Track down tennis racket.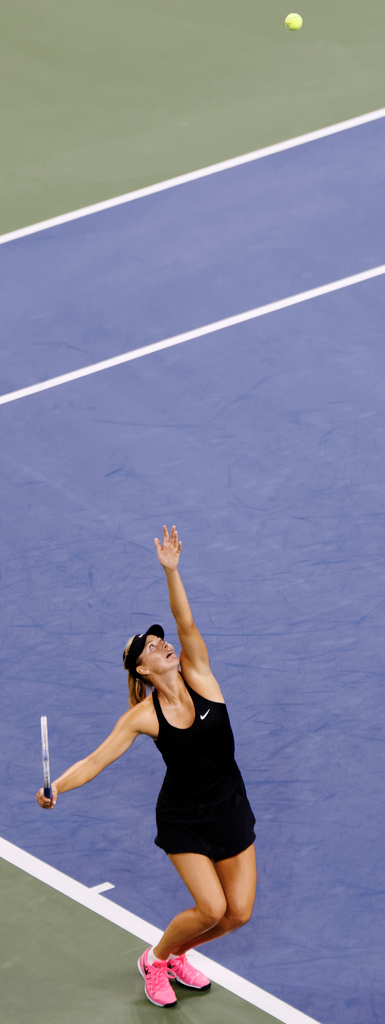
Tracked to (x1=42, y1=719, x2=52, y2=803).
